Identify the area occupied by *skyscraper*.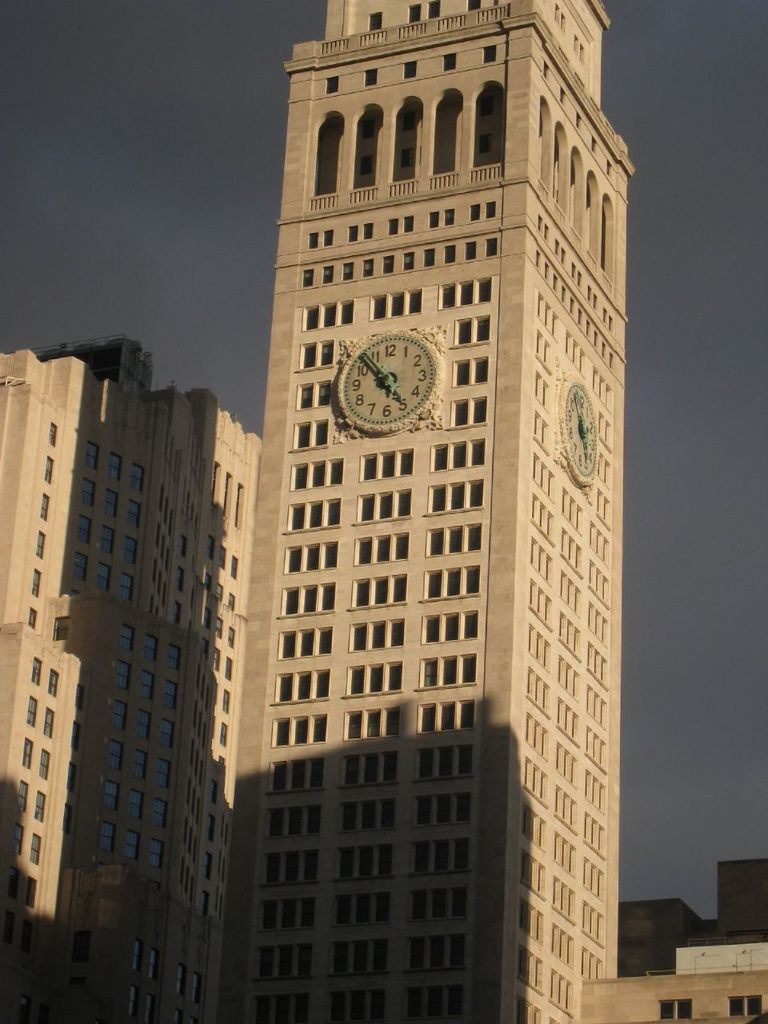
Area: [228, 22, 637, 893].
